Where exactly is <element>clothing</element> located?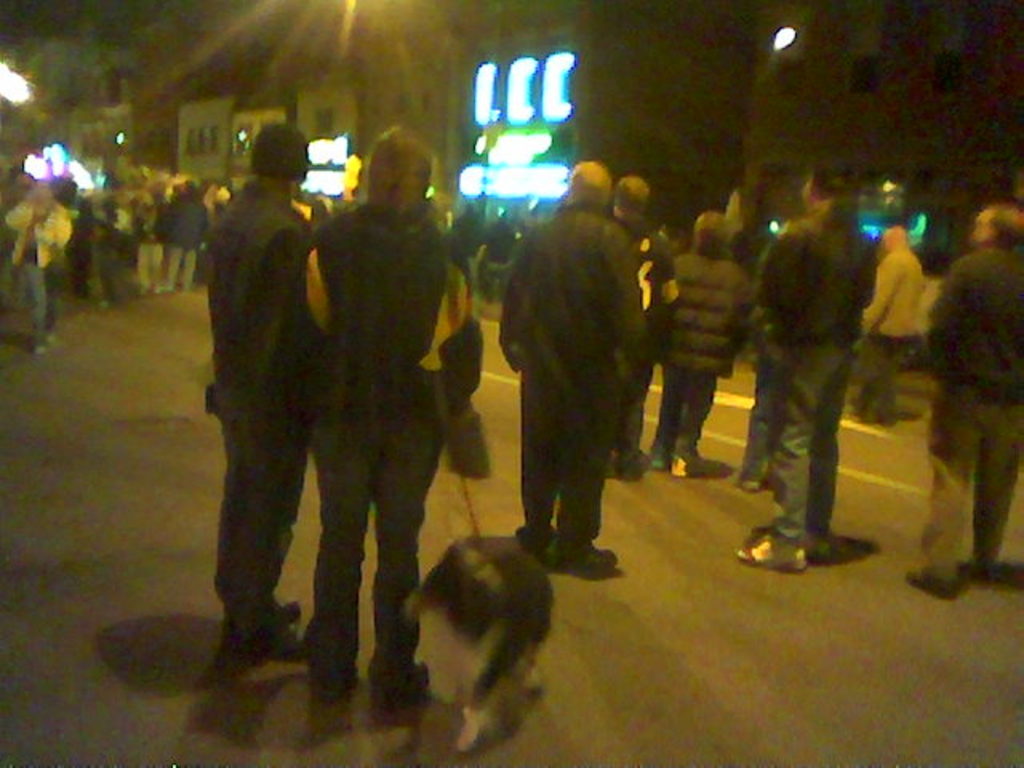
Its bounding box is bbox=[2, 197, 70, 341].
